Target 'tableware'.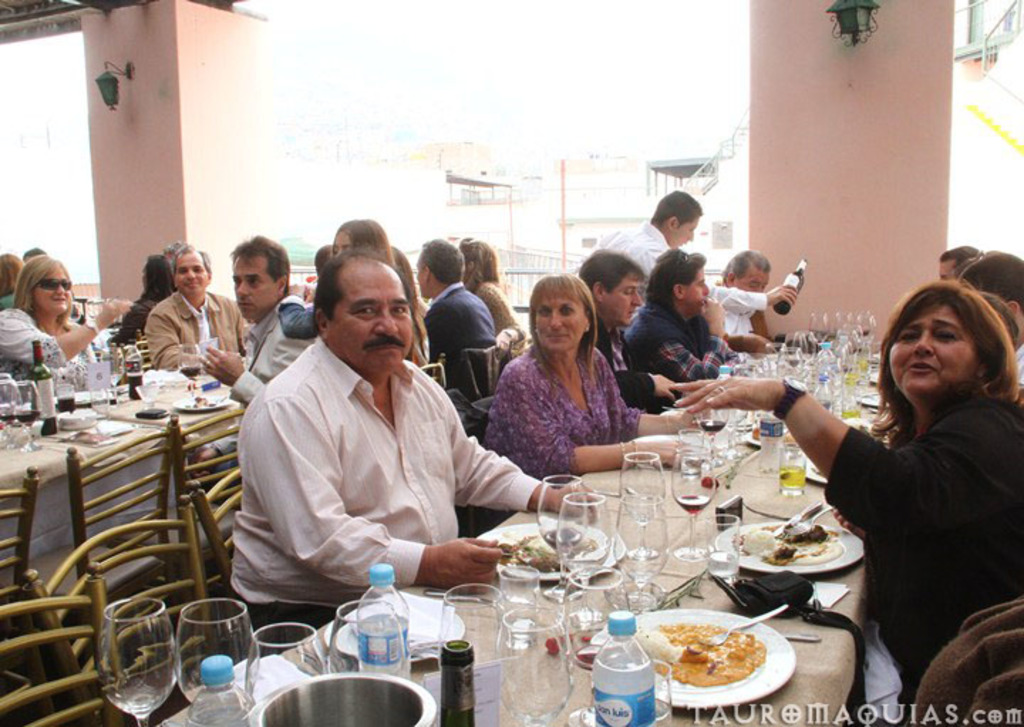
Target region: rect(789, 504, 832, 539).
